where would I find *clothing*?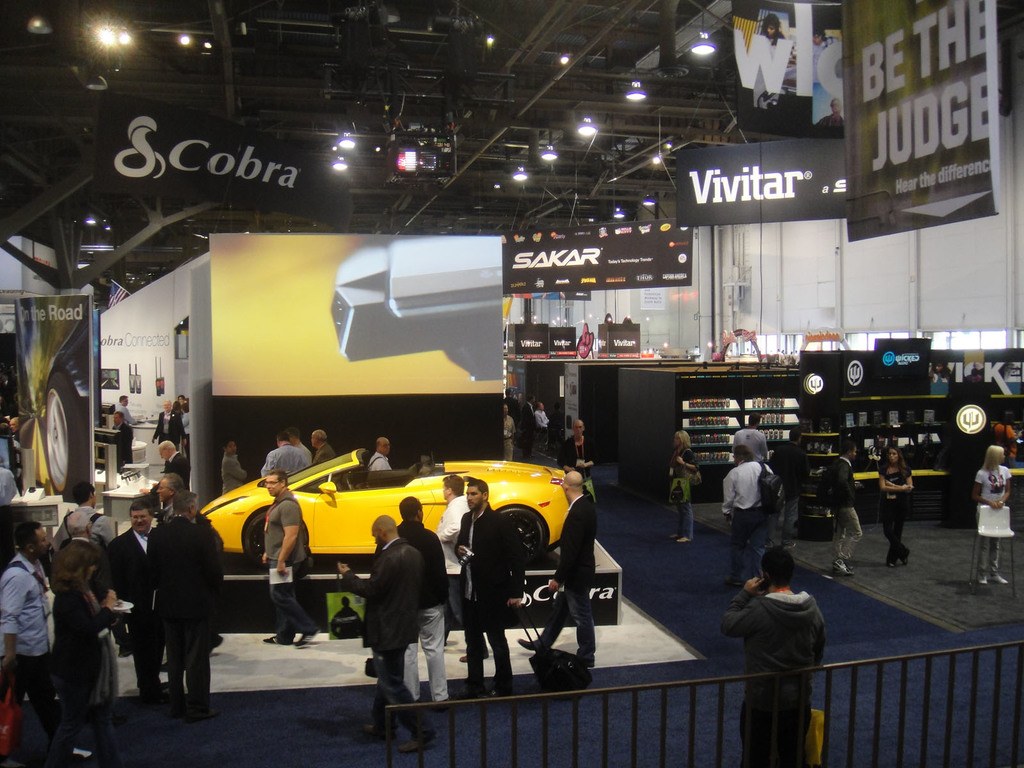
At <bbox>108, 422, 133, 471</bbox>.
